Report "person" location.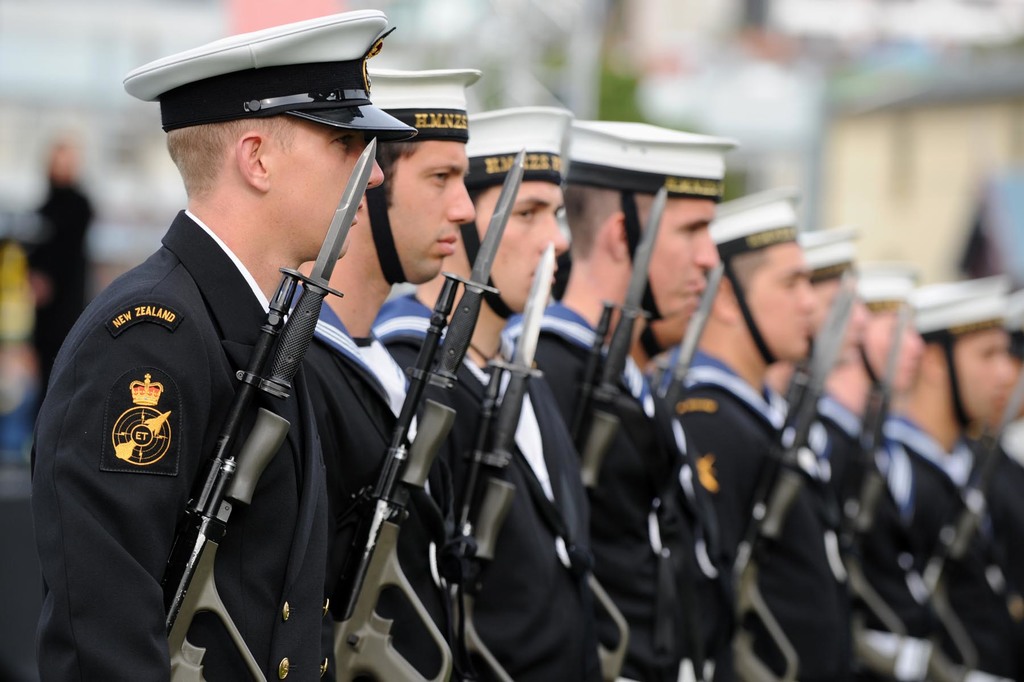
Report: x1=29, y1=0, x2=423, y2=681.
